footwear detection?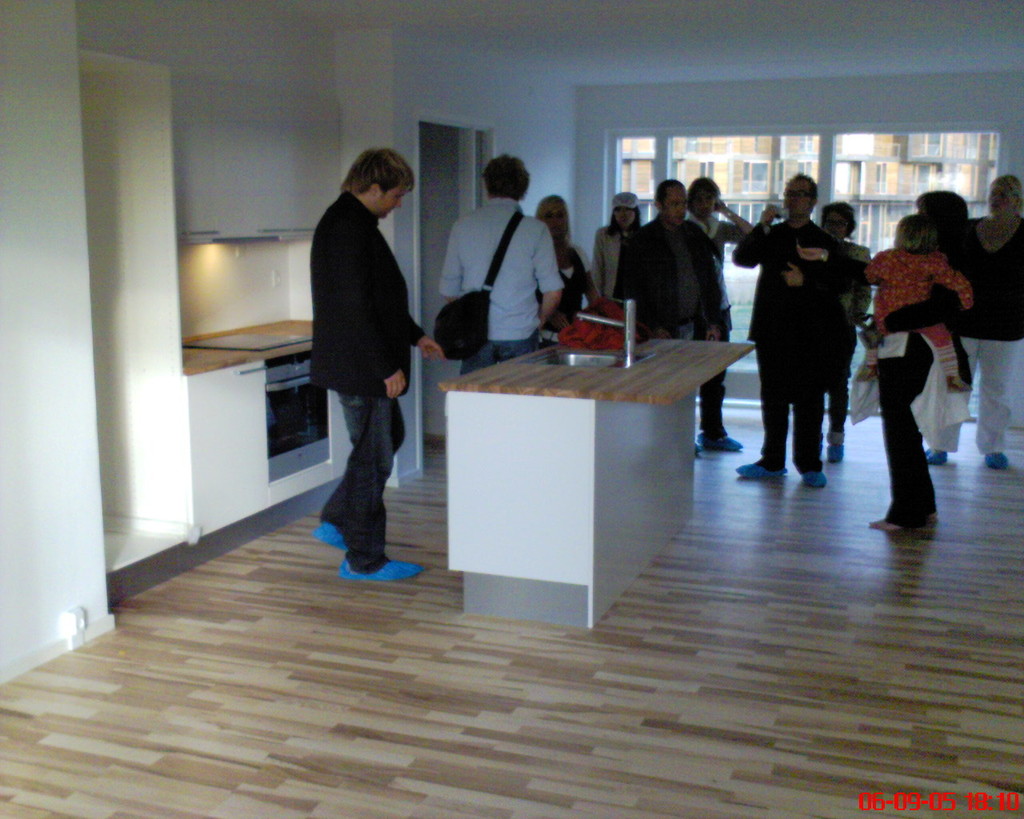
(737,461,782,477)
